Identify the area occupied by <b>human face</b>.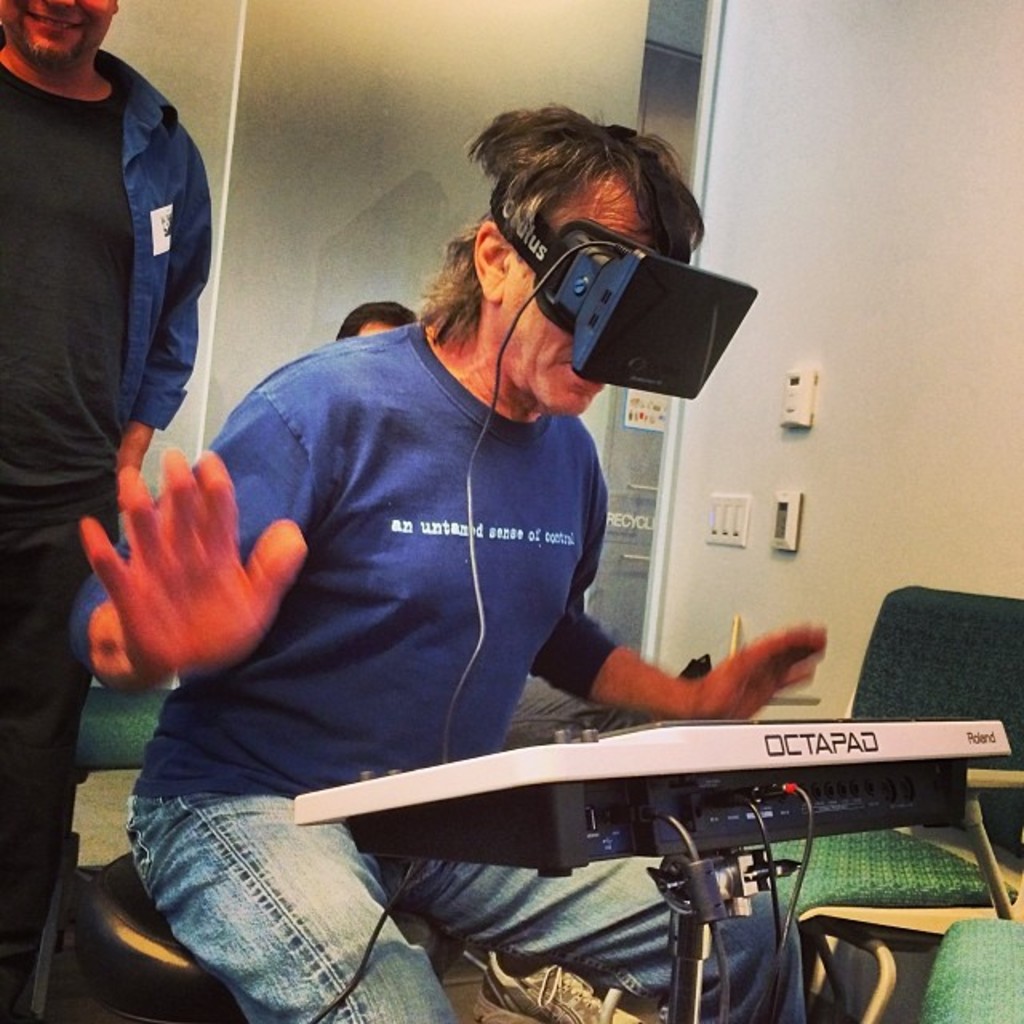
Area: box(8, 0, 114, 72).
